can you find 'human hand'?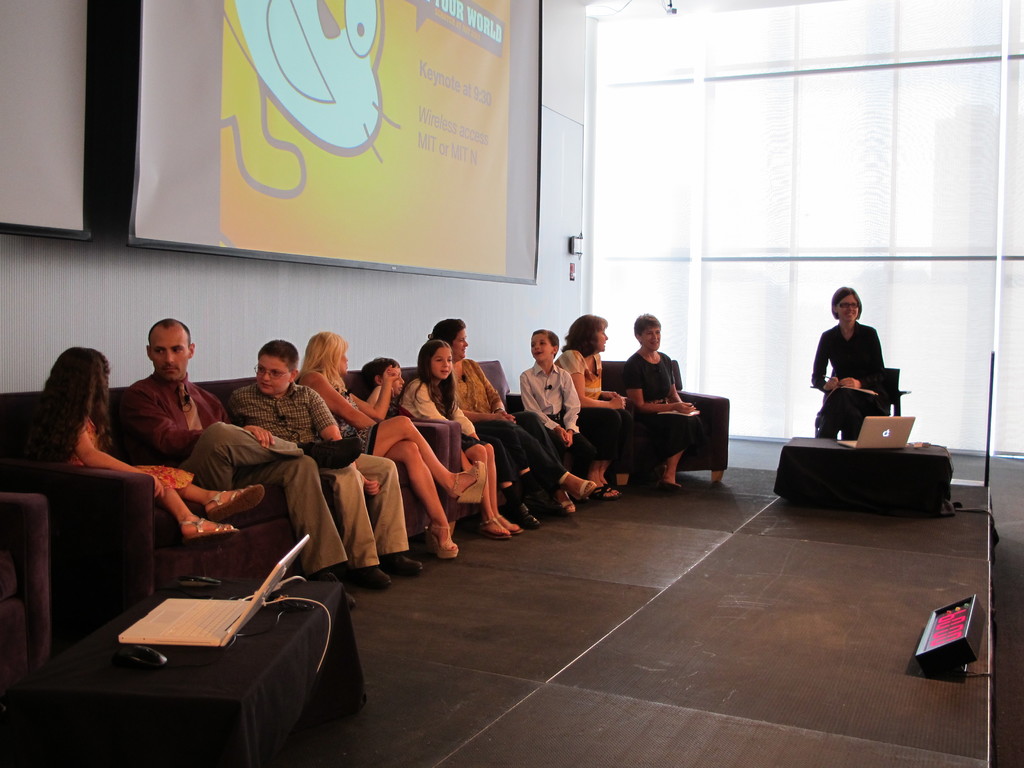
Yes, bounding box: 154/472/166/500.
